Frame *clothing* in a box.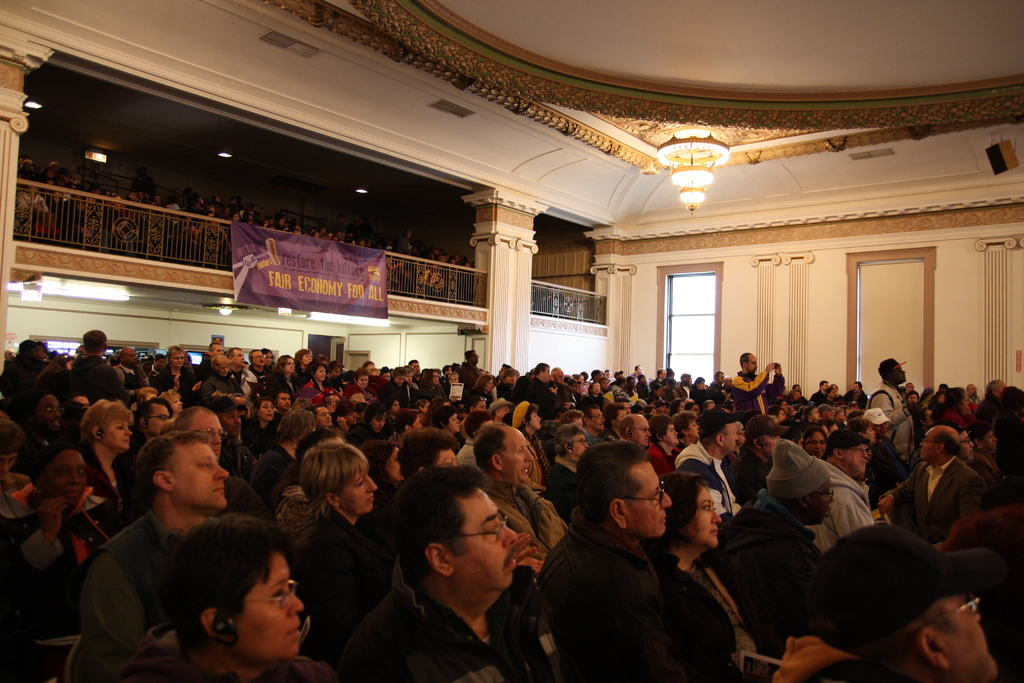
[216,440,246,479].
